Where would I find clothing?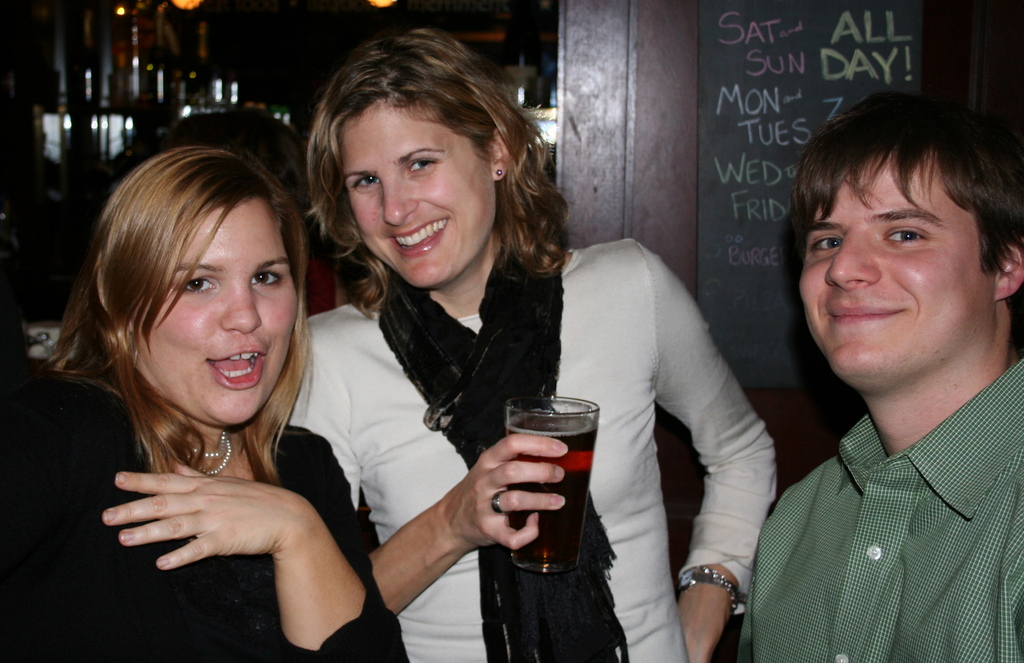
At <box>751,332,1023,662</box>.
